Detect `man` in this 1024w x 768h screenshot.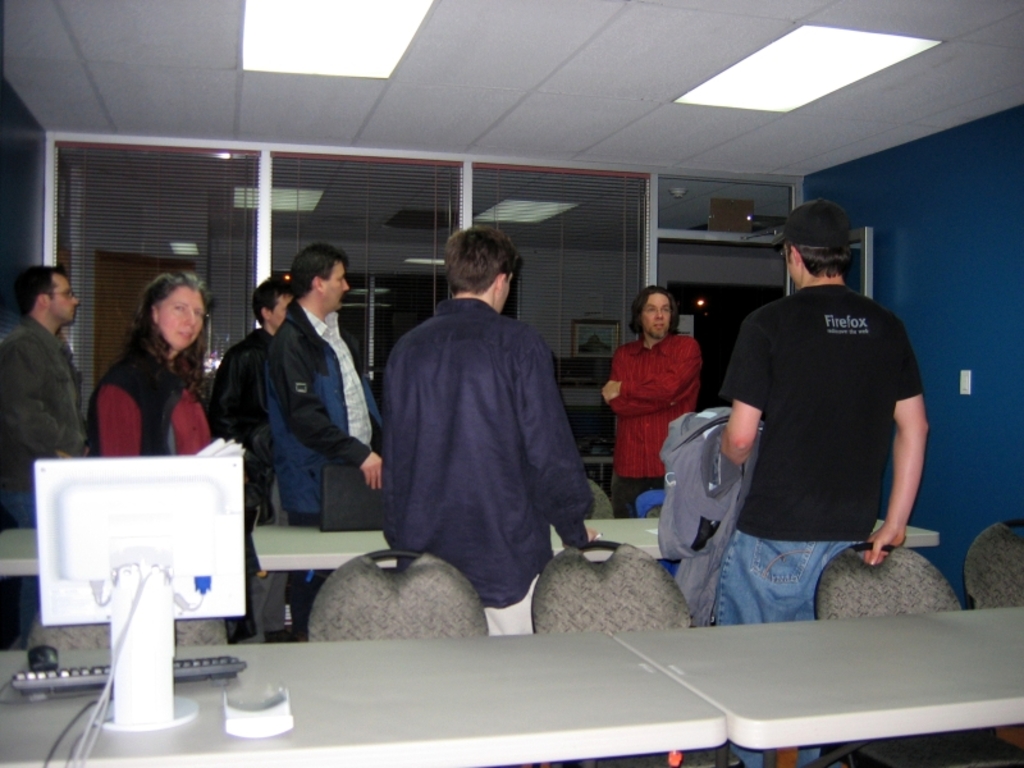
Detection: 650, 198, 928, 767.
